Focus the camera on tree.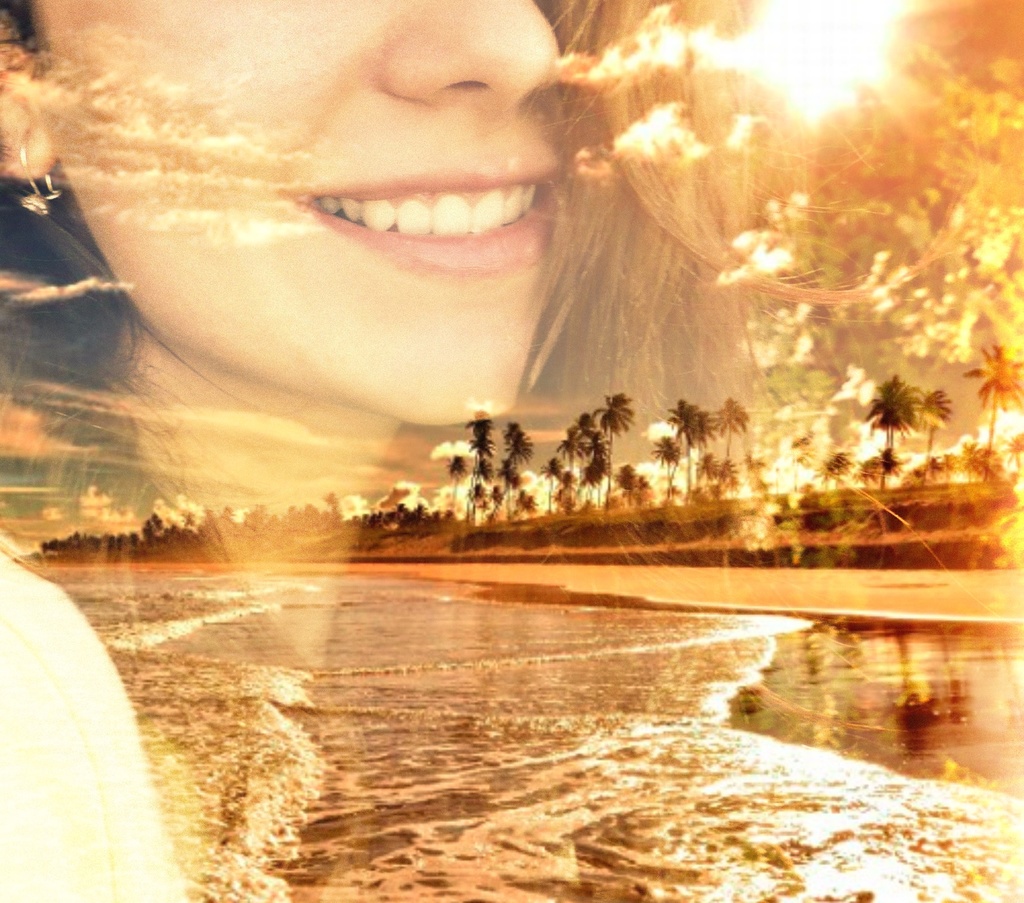
Focus region: left=652, top=423, right=688, bottom=500.
